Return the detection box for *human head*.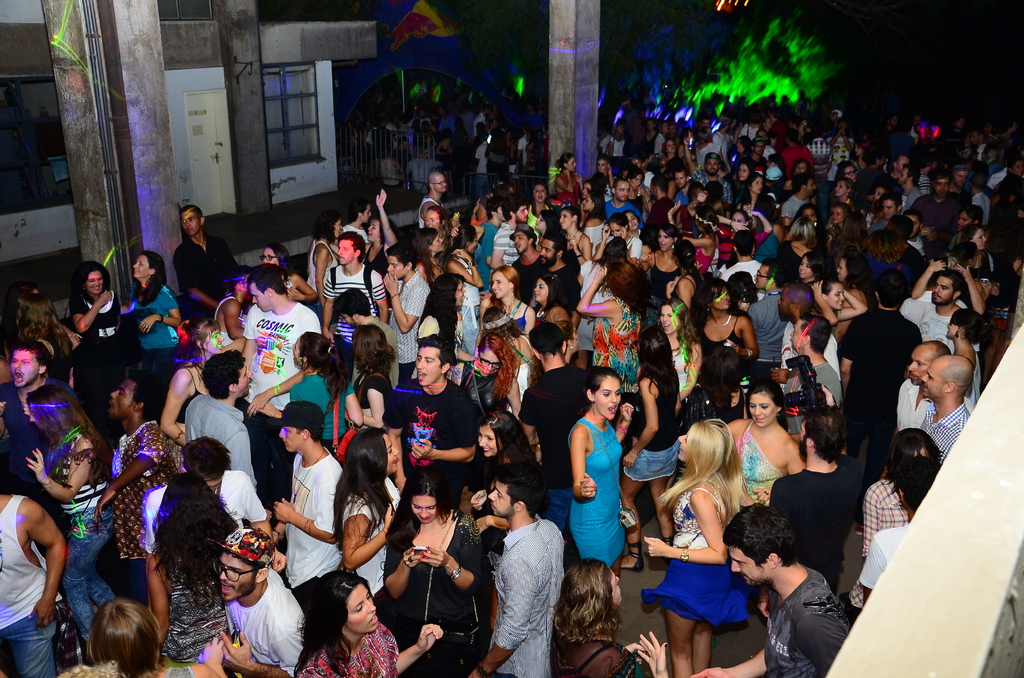
left=278, top=401, right=321, bottom=454.
